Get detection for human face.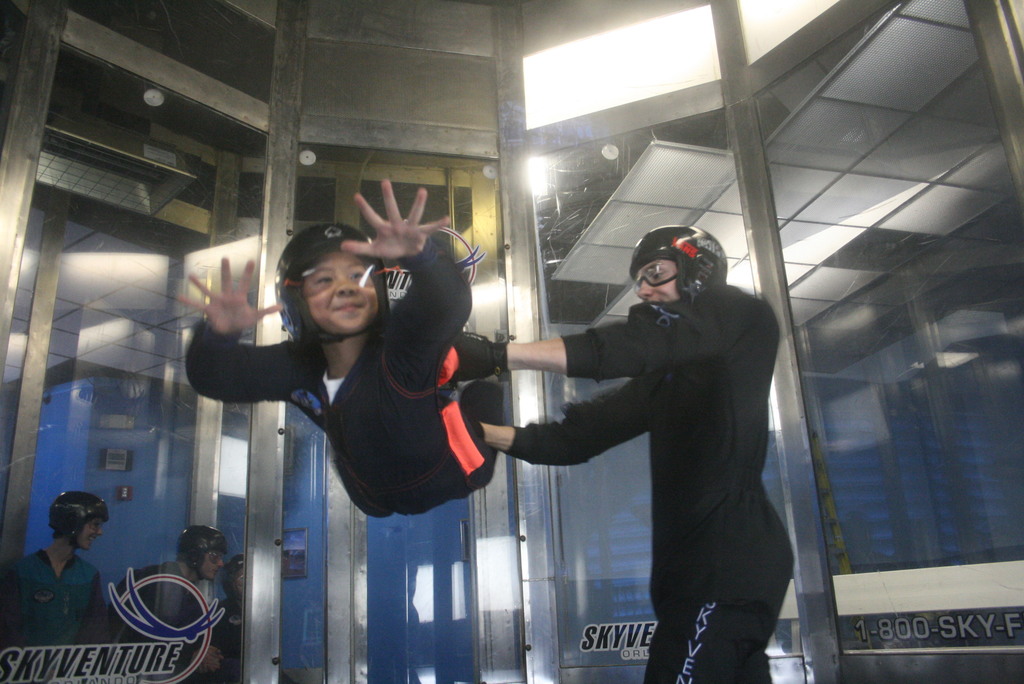
Detection: 204 552 223 581.
